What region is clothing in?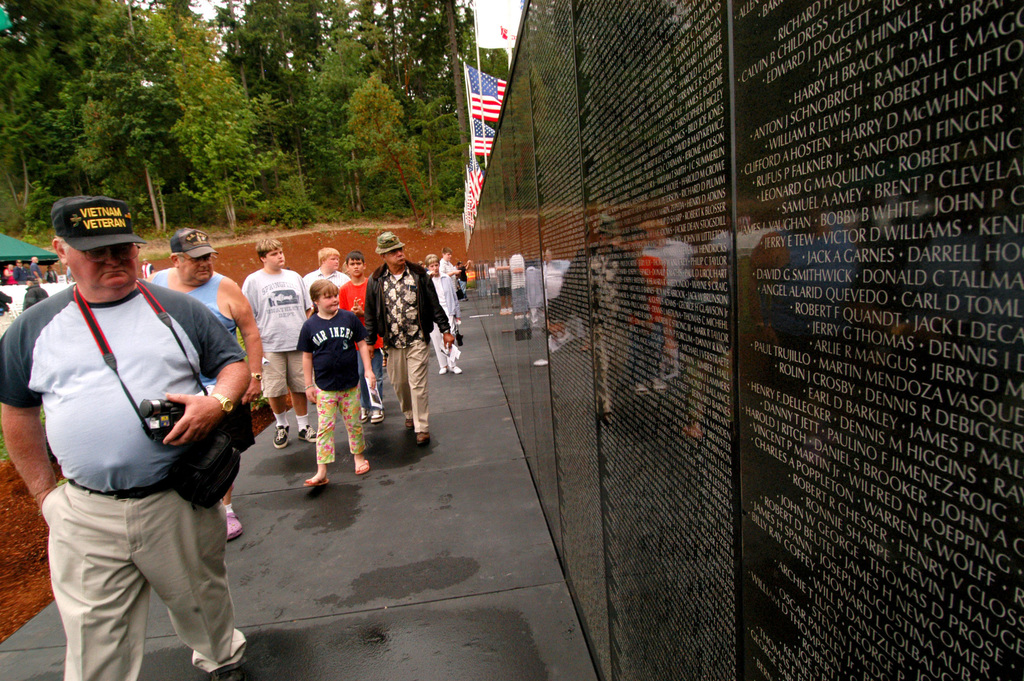
bbox=[372, 271, 454, 420].
